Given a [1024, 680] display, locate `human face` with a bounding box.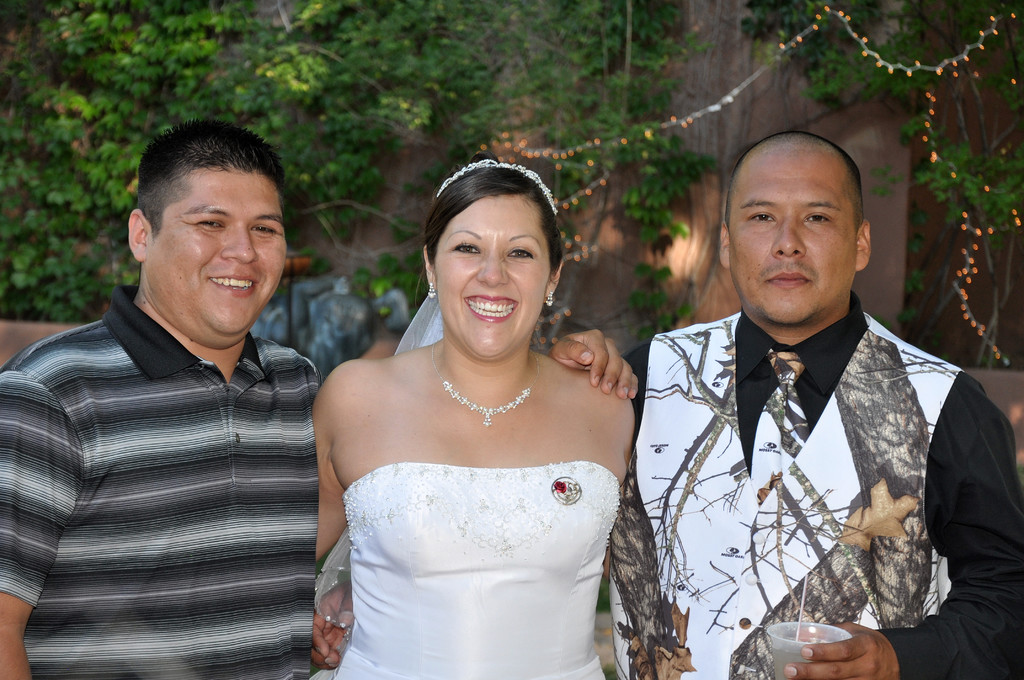
Located: region(435, 193, 551, 354).
